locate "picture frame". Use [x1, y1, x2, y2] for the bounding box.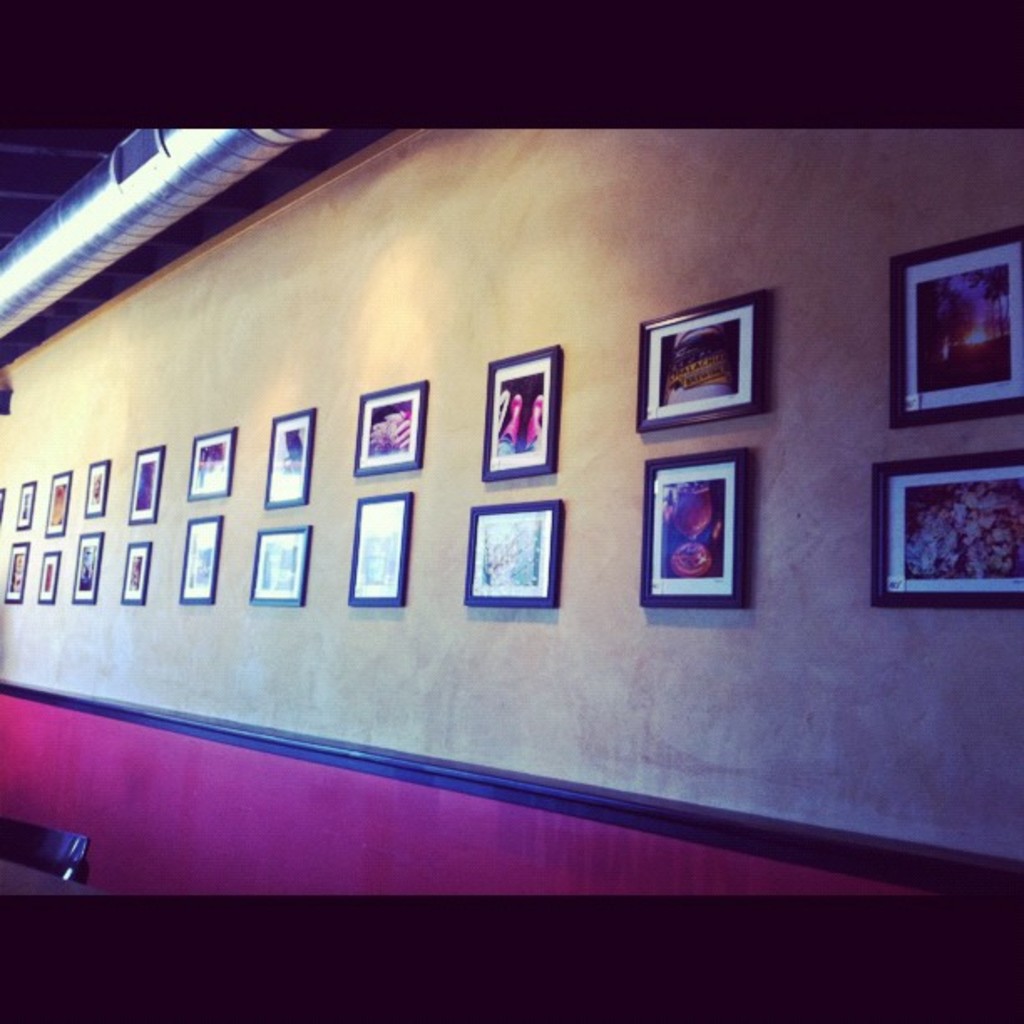
[33, 547, 62, 602].
